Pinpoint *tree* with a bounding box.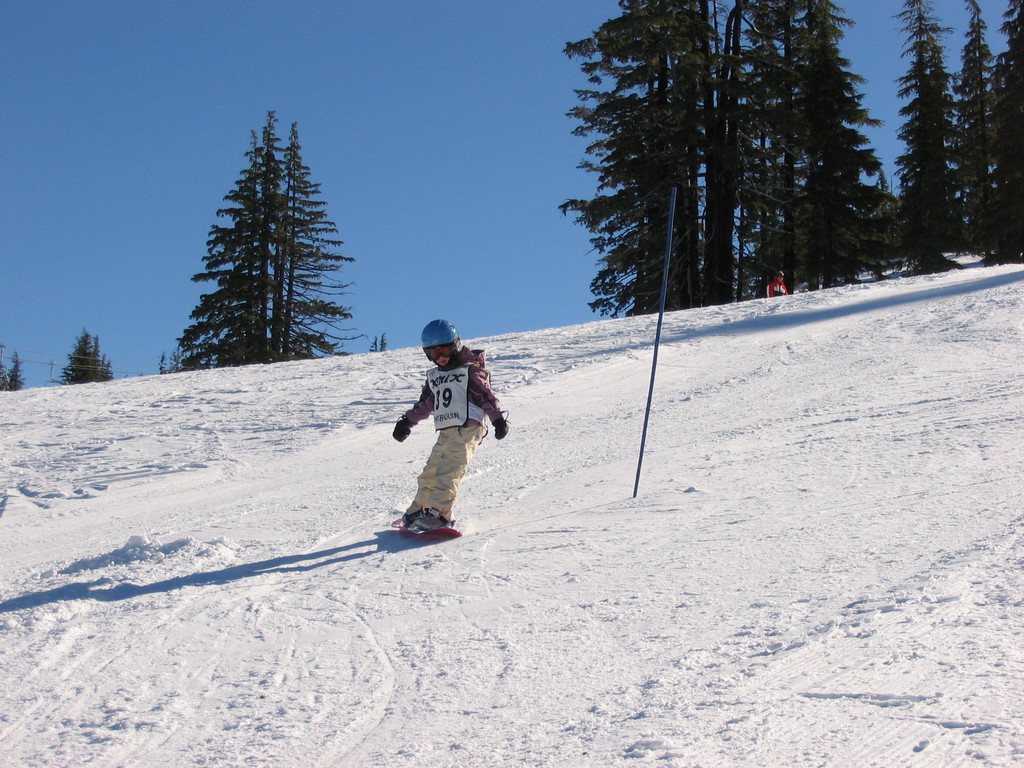
<box>367,330,390,353</box>.
